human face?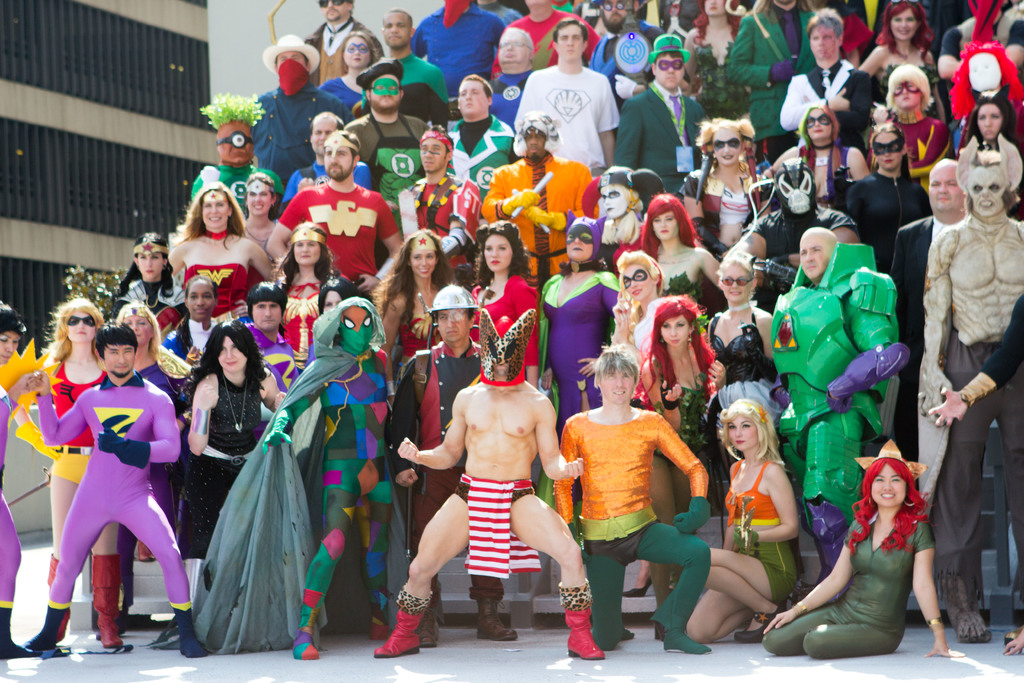
x1=218, y1=336, x2=246, y2=371
